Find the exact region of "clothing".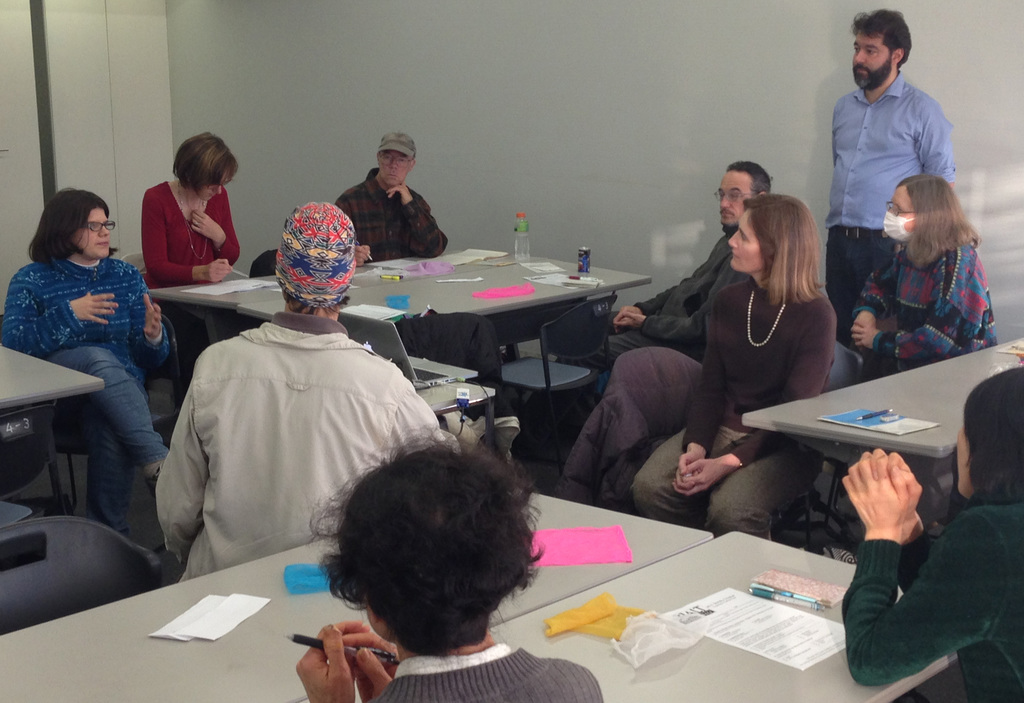
Exact region: l=531, t=222, r=742, b=447.
